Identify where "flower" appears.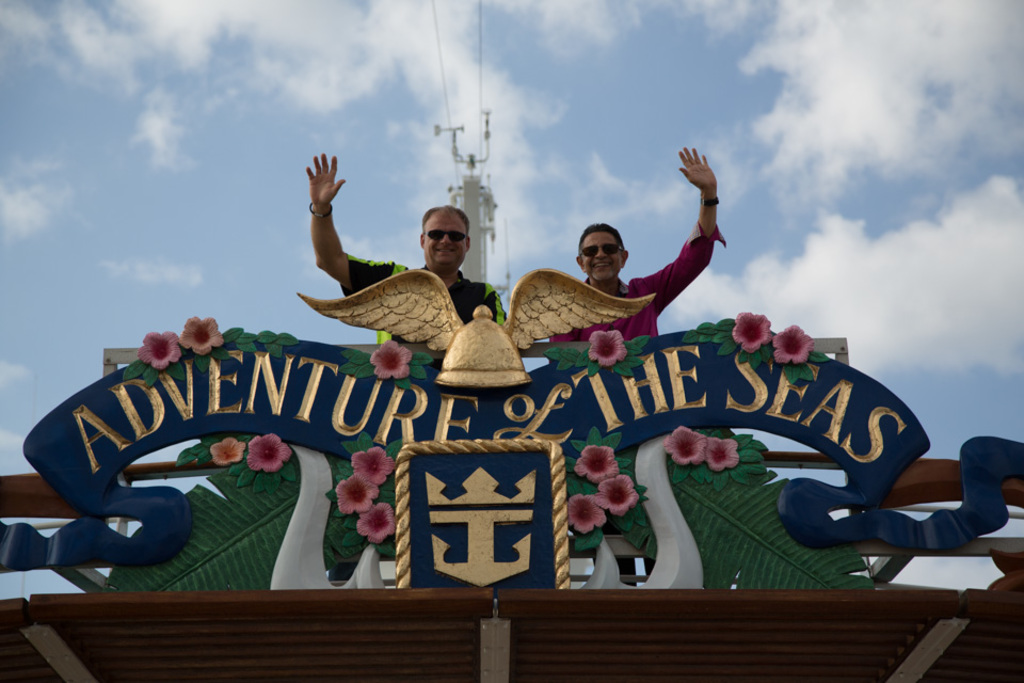
Appears at [182, 317, 224, 352].
